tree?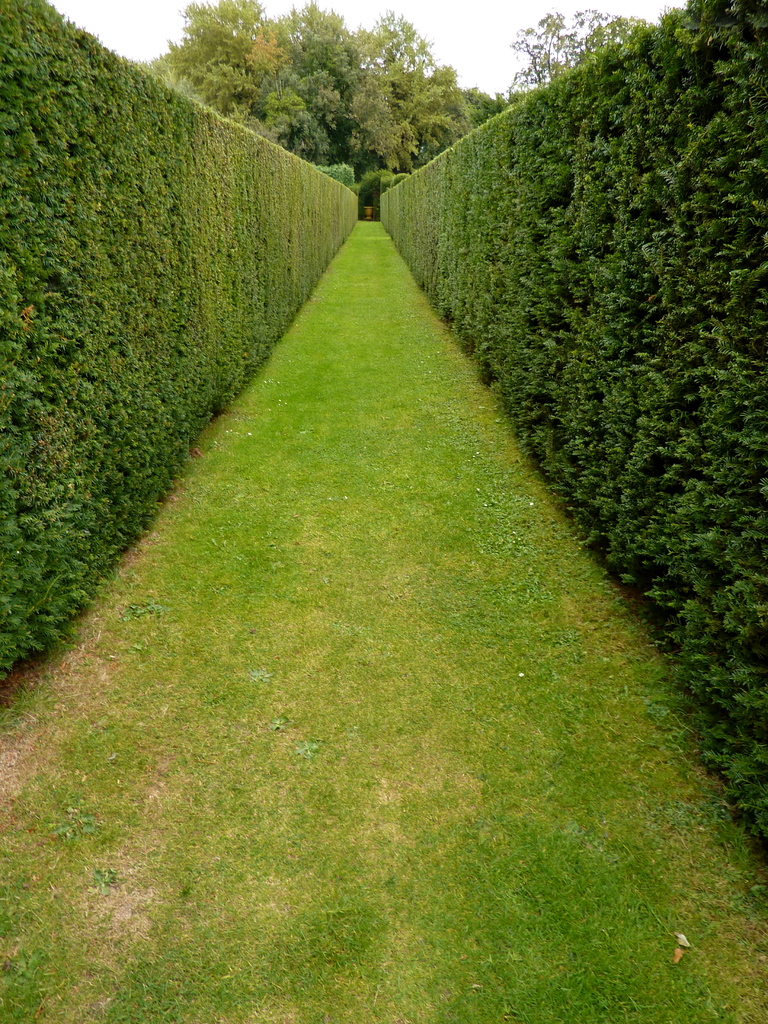
(502,0,659,95)
